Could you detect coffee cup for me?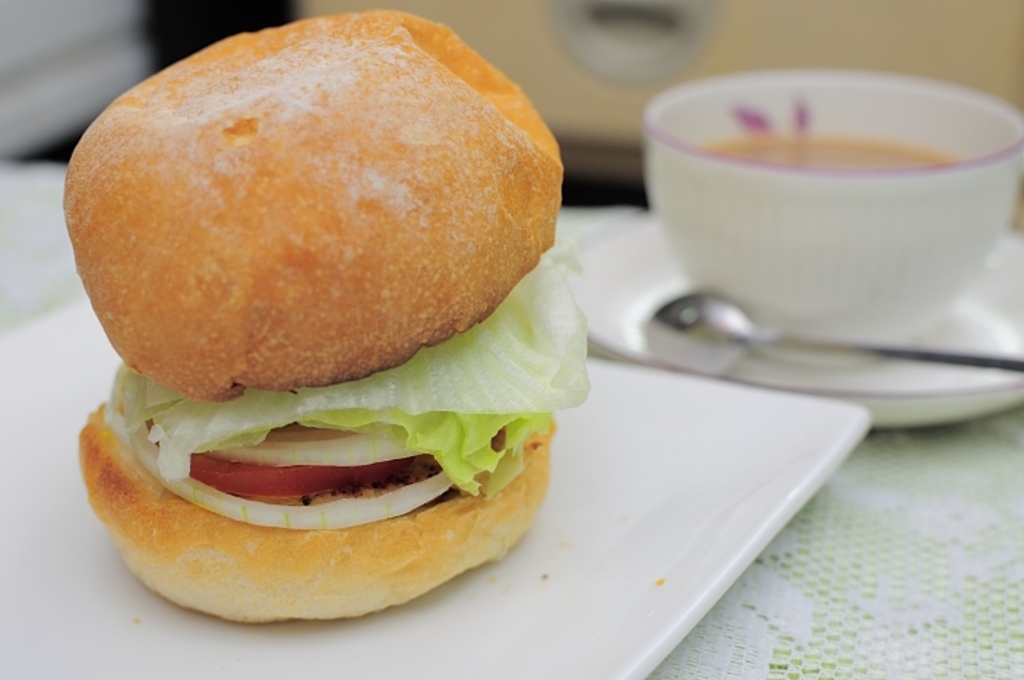
Detection result: <box>639,63,1023,367</box>.
